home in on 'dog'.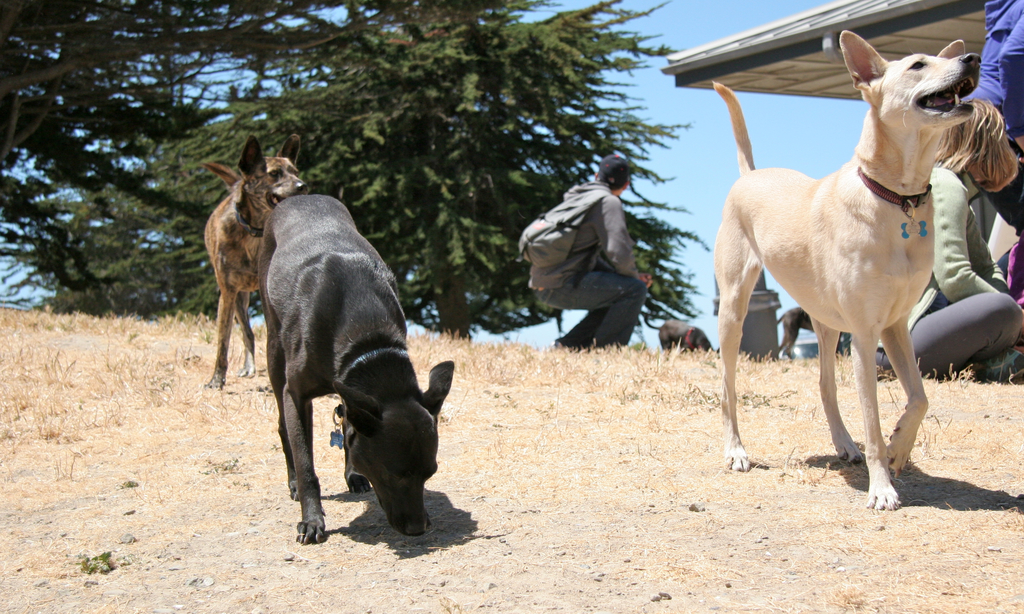
Homed in at 643 314 712 353.
